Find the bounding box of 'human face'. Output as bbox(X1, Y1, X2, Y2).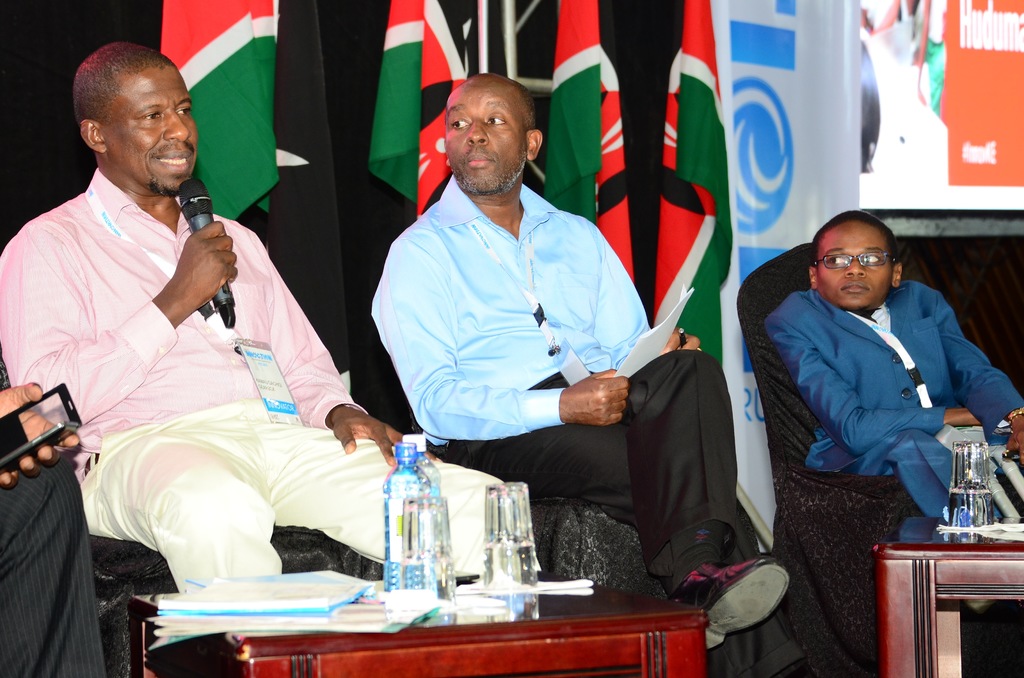
bbox(445, 76, 529, 188).
